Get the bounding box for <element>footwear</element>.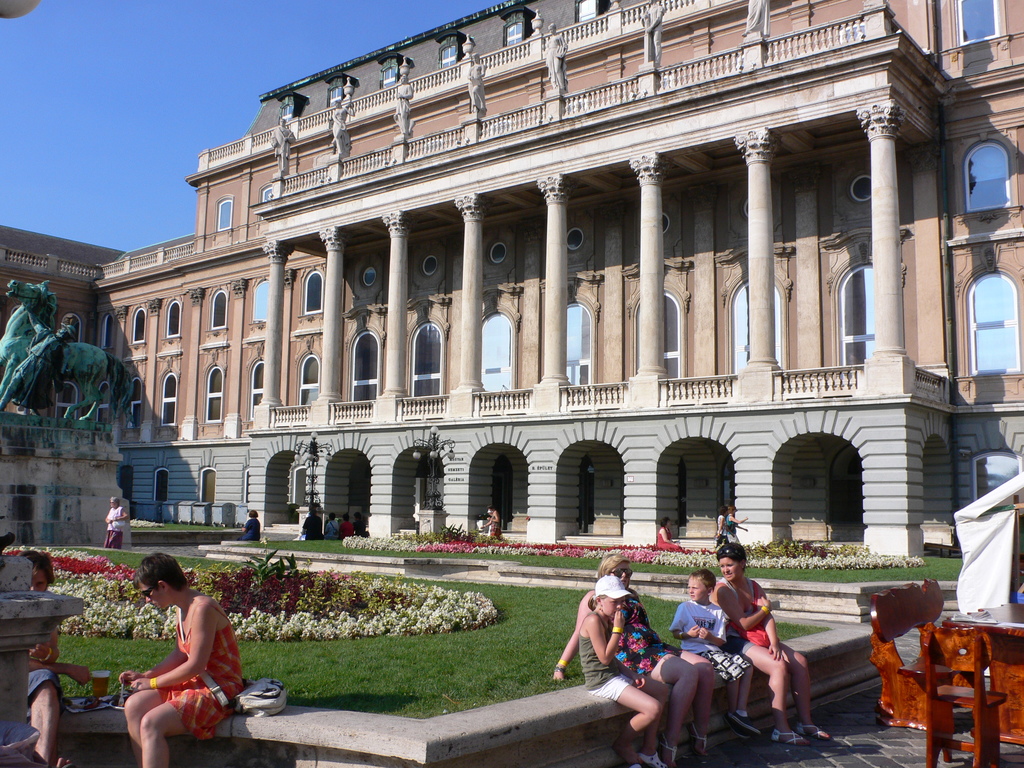
pyautogui.locateOnScreen(769, 728, 809, 755).
